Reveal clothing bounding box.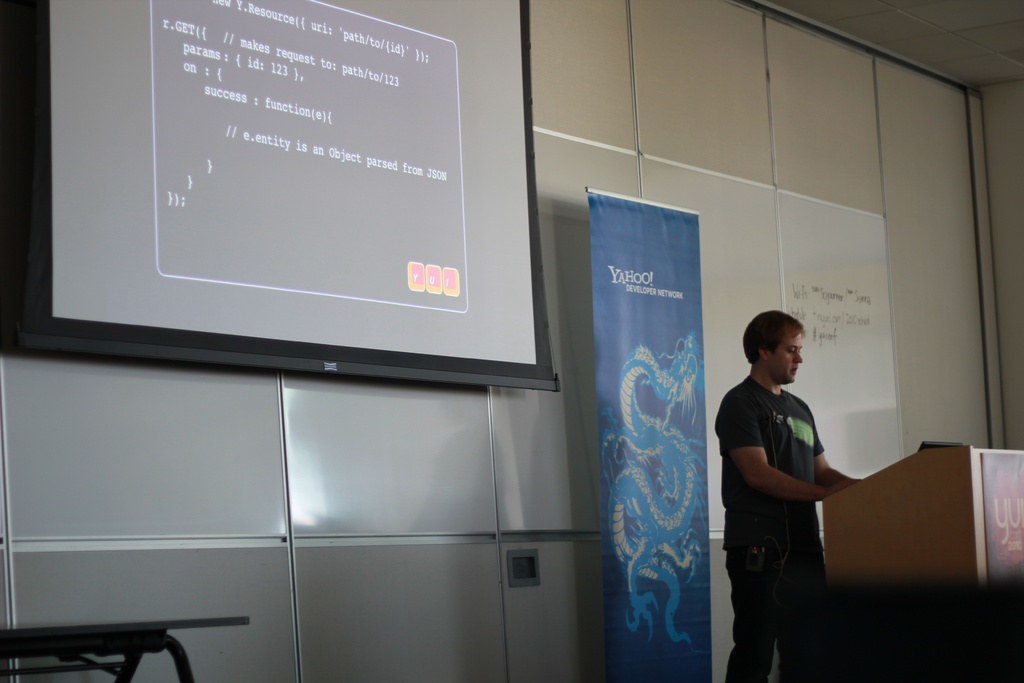
Revealed: locate(722, 372, 824, 682).
